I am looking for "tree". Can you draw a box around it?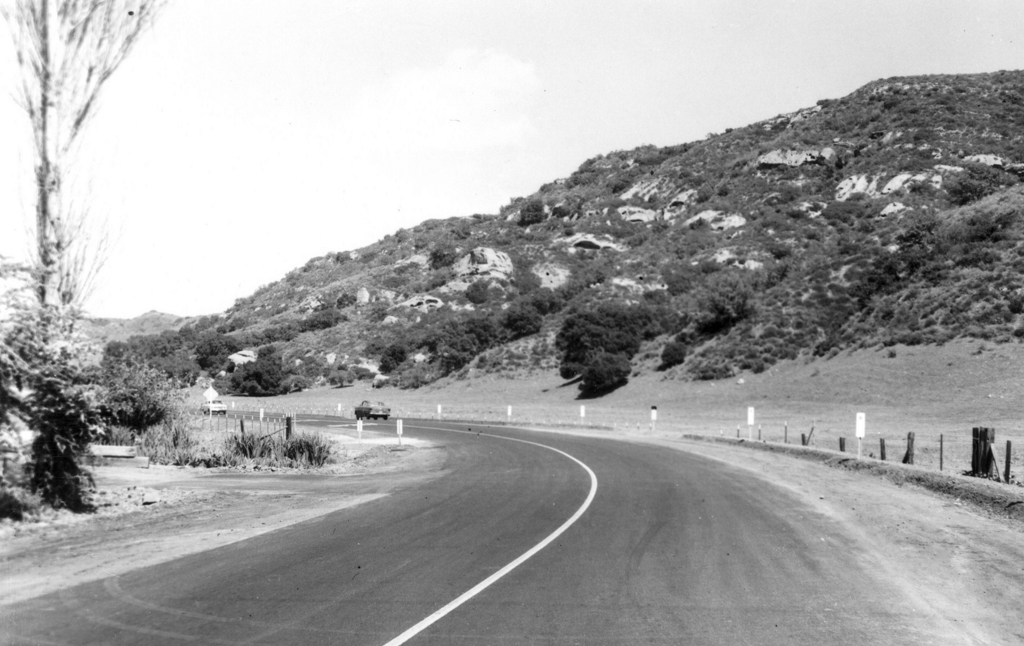
Sure, the bounding box is pyautogui.locateOnScreen(547, 306, 653, 397).
